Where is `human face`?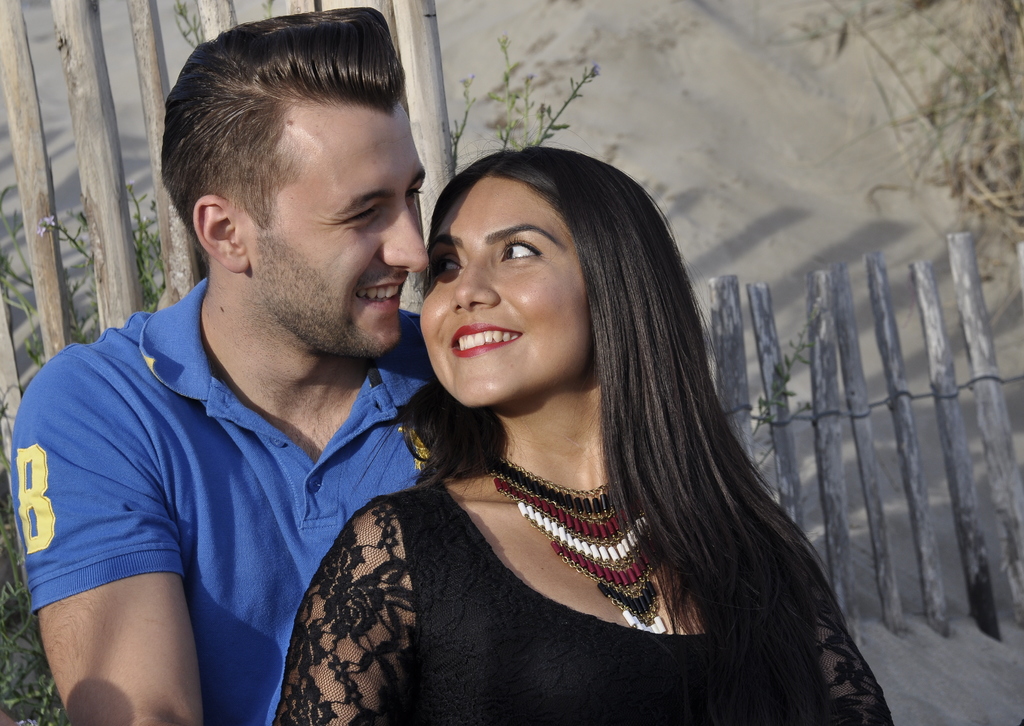
[x1=420, y1=173, x2=589, y2=404].
